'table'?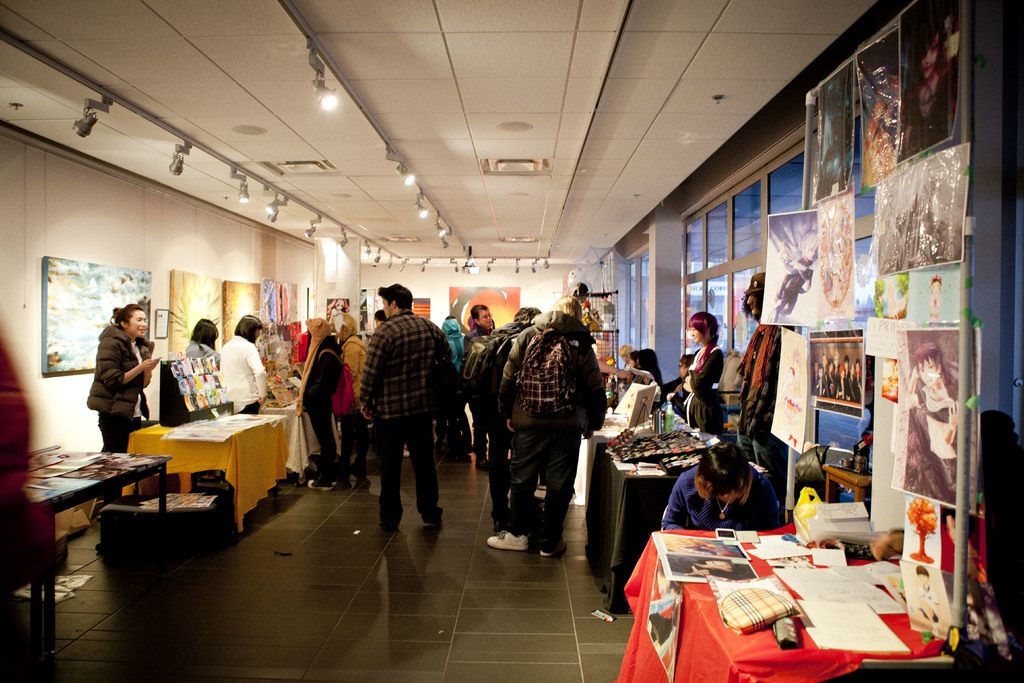
select_region(124, 419, 291, 536)
